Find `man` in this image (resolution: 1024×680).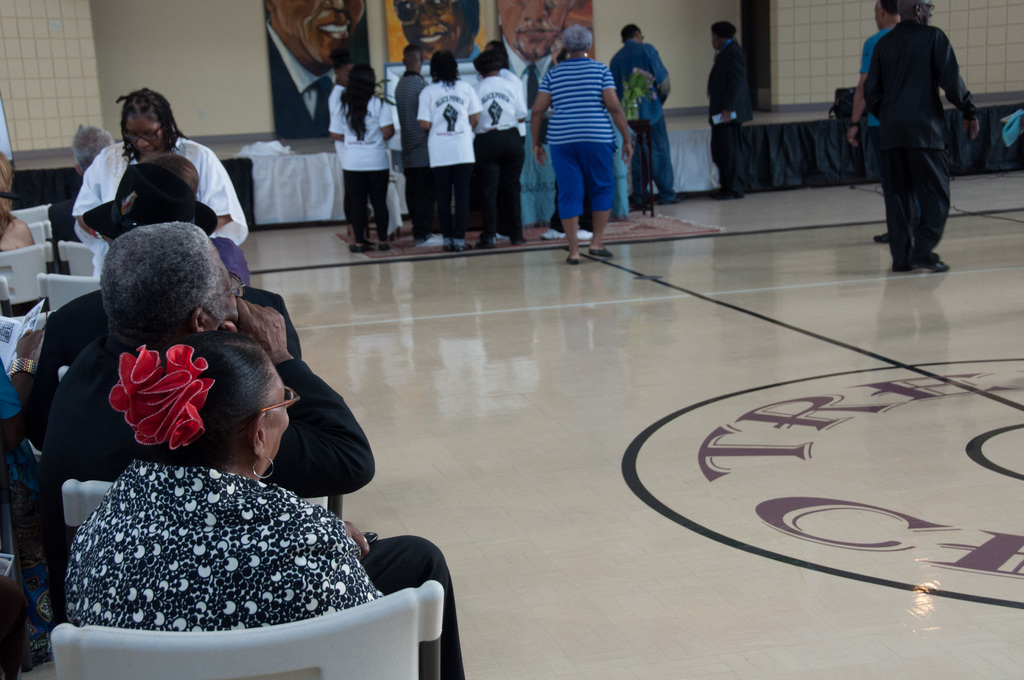
crop(497, 0, 576, 111).
